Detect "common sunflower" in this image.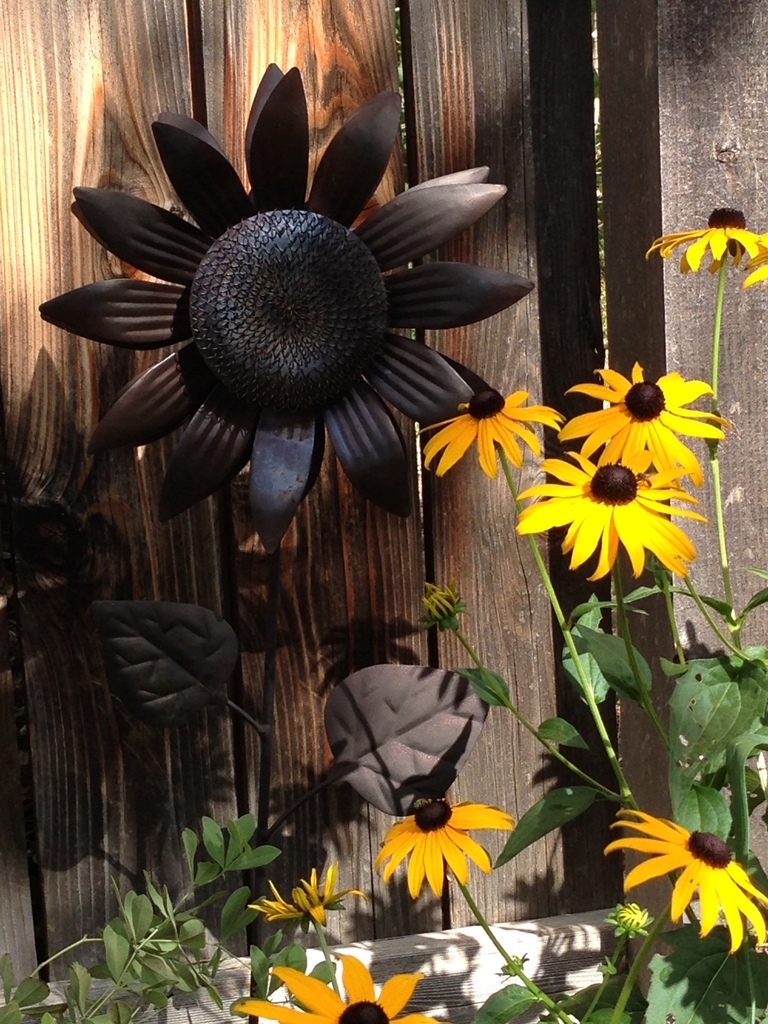
Detection: <bbox>532, 452, 689, 577</bbox>.
